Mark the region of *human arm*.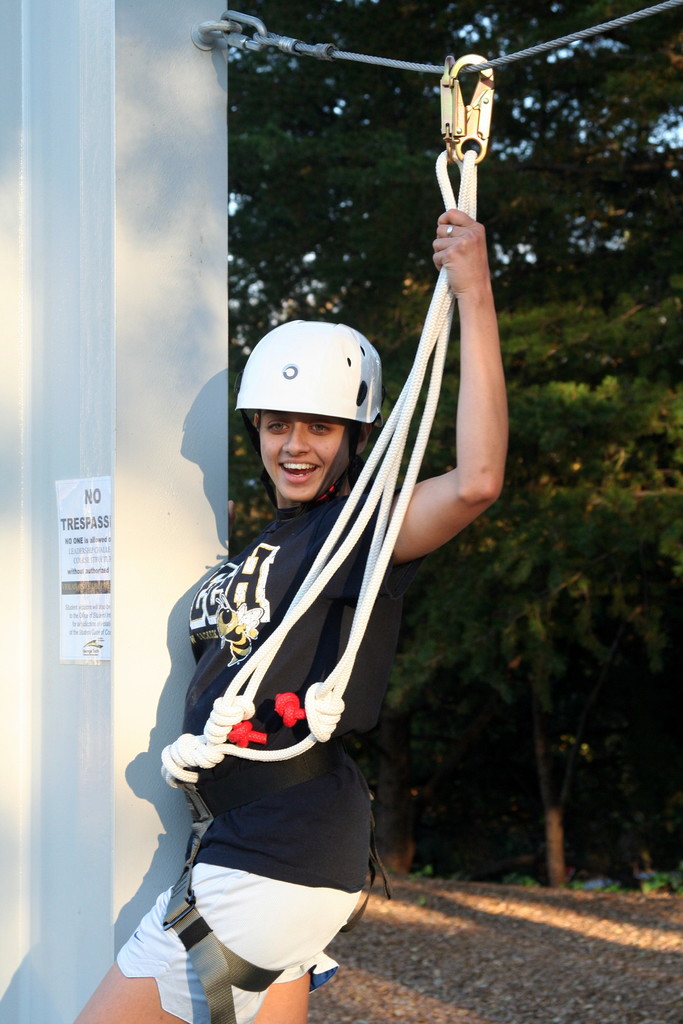
Region: {"x1": 413, "y1": 319, "x2": 518, "y2": 578}.
